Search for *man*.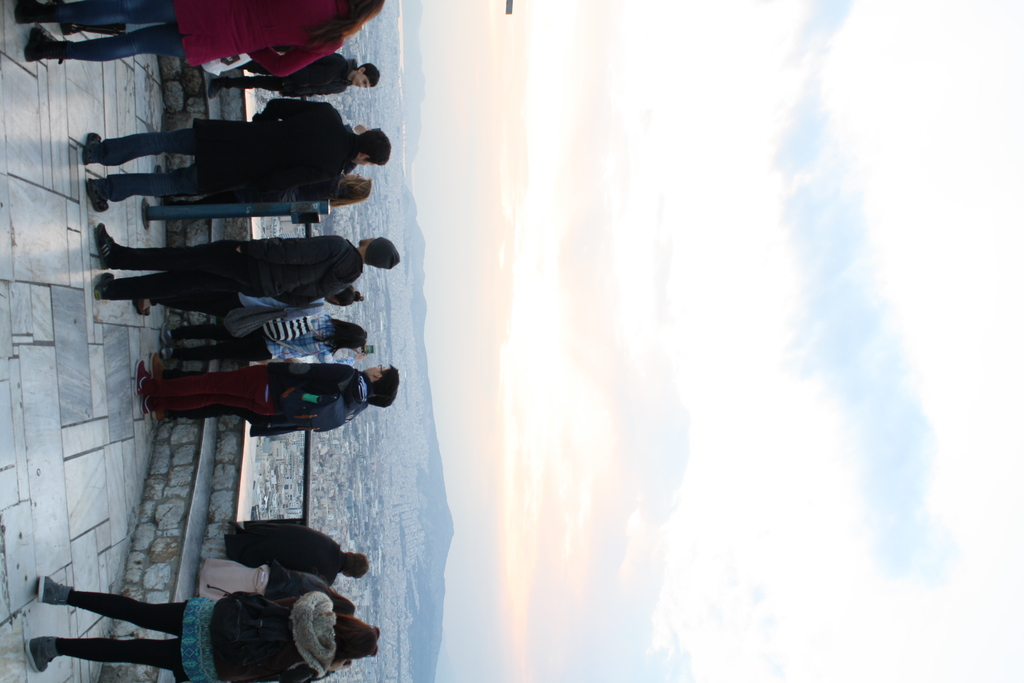
Found at region(93, 222, 401, 308).
